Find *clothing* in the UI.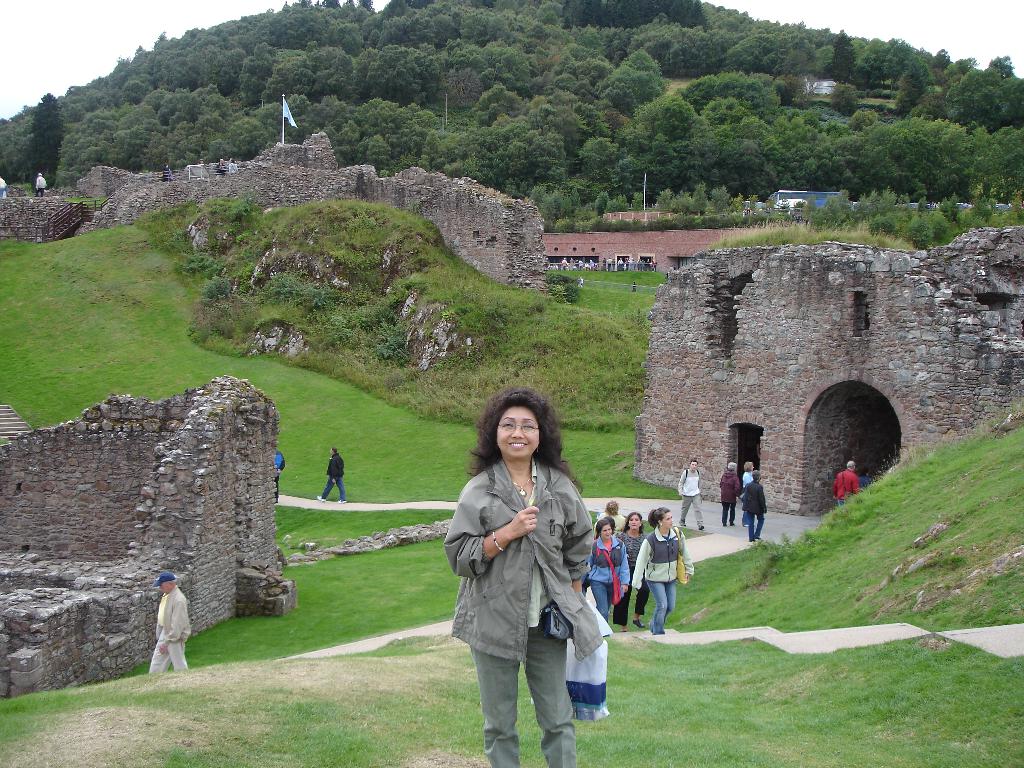
UI element at <bbox>145, 586, 191, 676</bbox>.
